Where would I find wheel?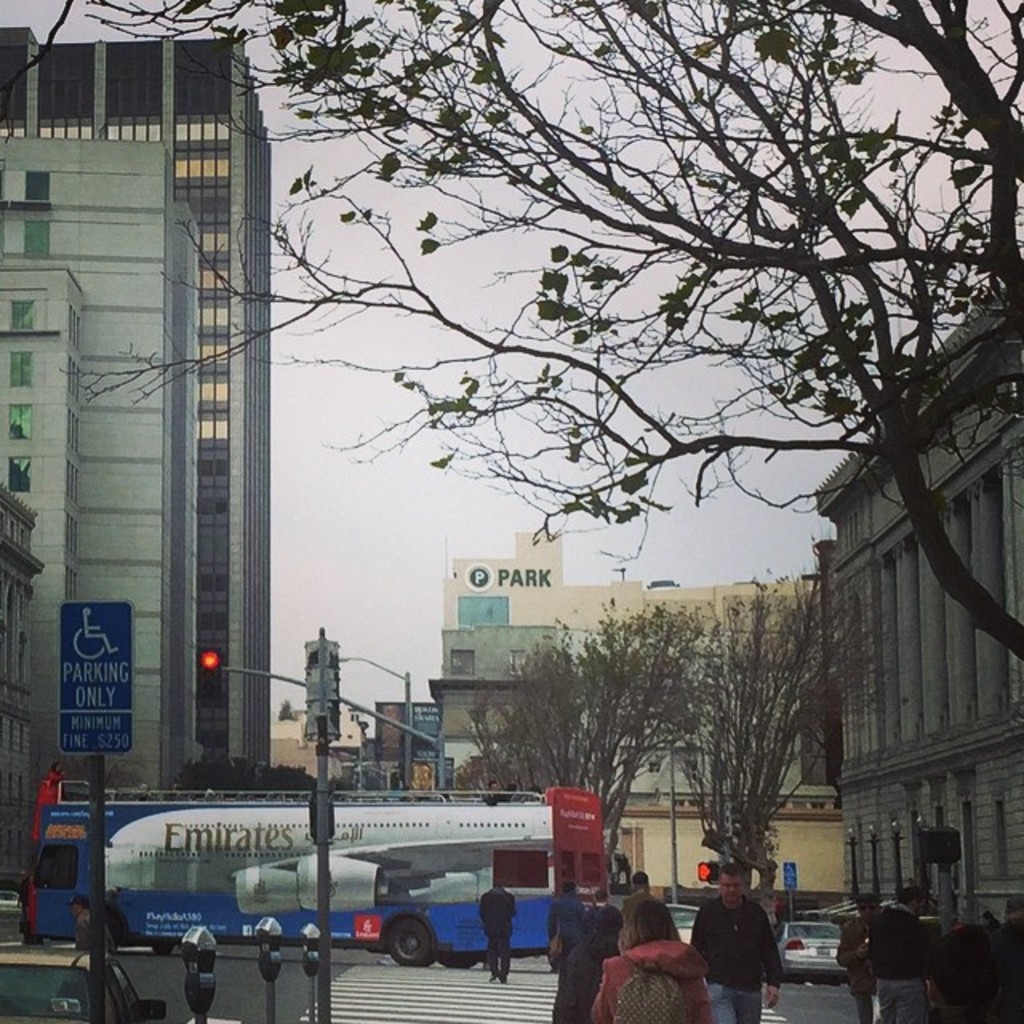
At bbox=(387, 914, 435, 970).
